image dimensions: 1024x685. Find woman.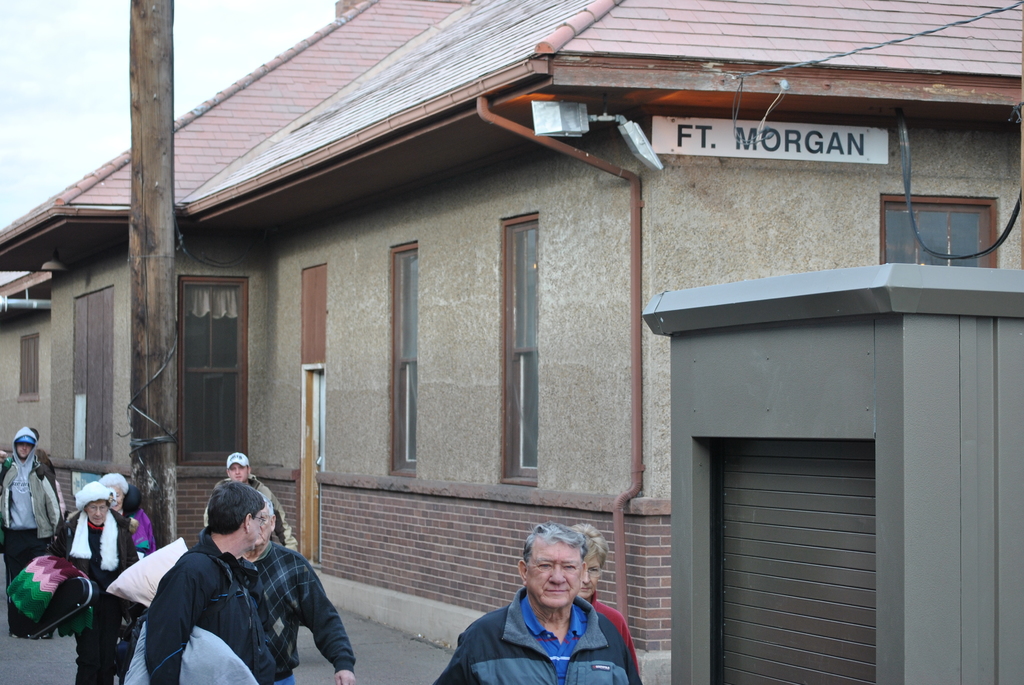
bbox=[570, 522, 640, 674].
